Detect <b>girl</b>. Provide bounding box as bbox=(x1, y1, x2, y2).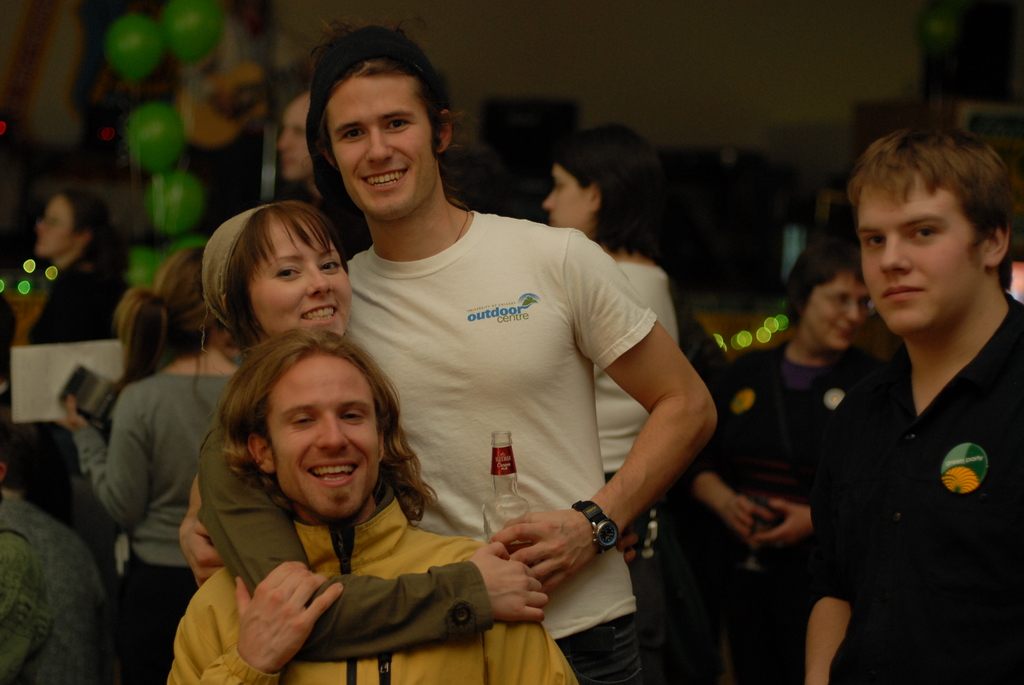
bbox=(542, 126, 671, 682).
